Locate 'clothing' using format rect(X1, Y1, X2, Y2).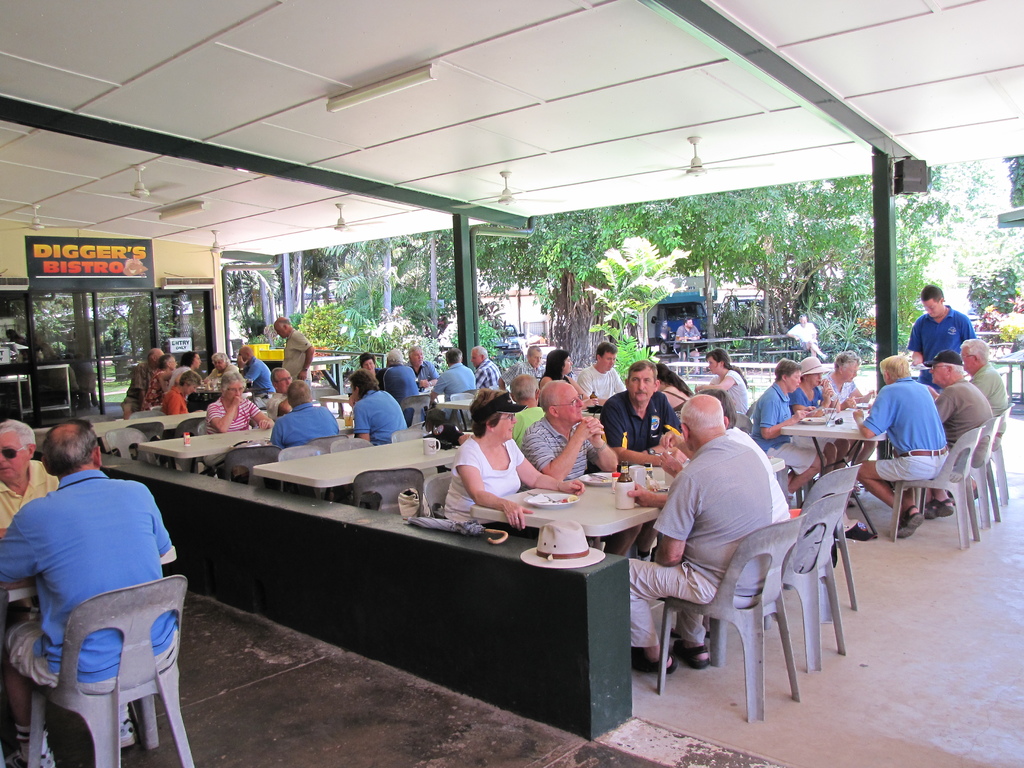
rect(710, 372, 749, 433).
